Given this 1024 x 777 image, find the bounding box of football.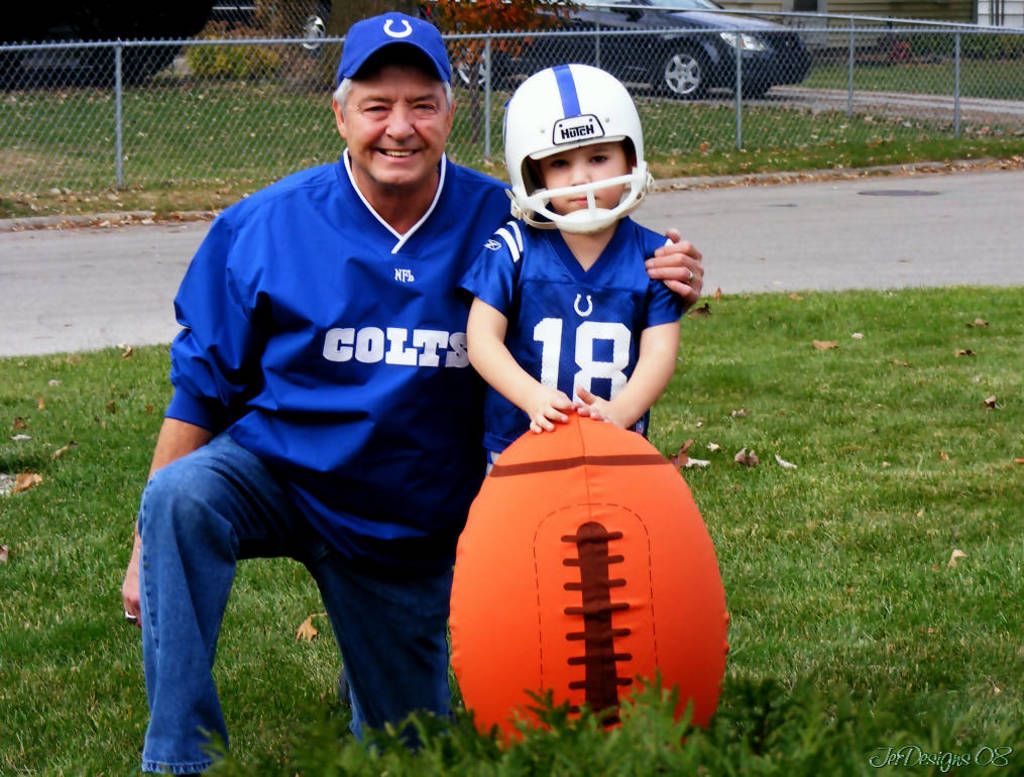
x1=449 y1=398 x2=727 y2=754.
